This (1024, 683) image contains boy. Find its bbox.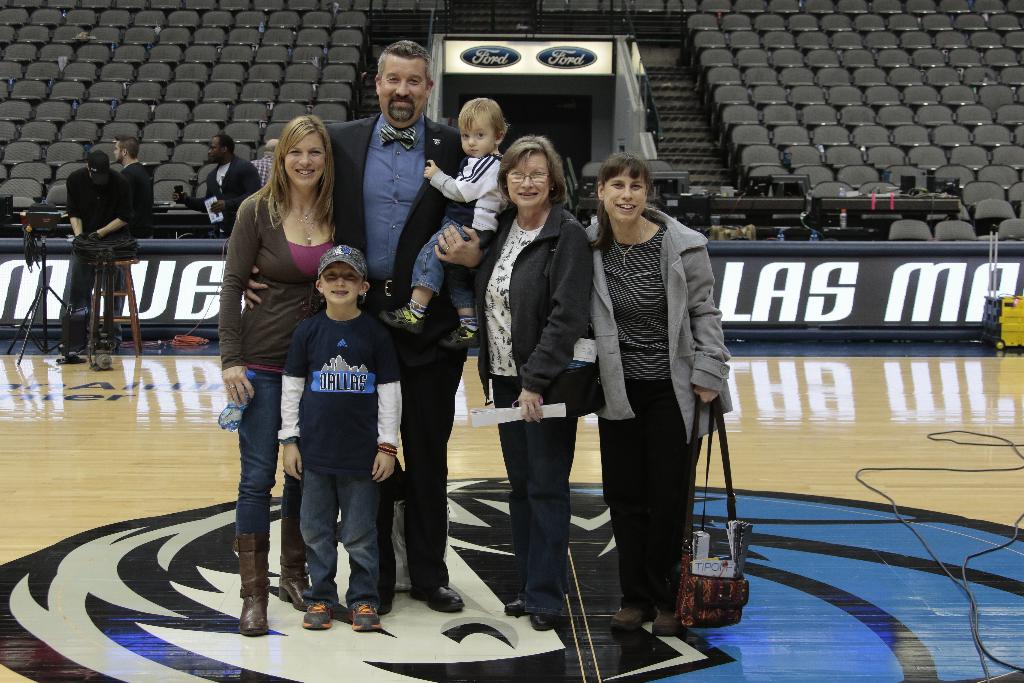
pyautogui.locateOnScreen(278, 243, 408, 634).
